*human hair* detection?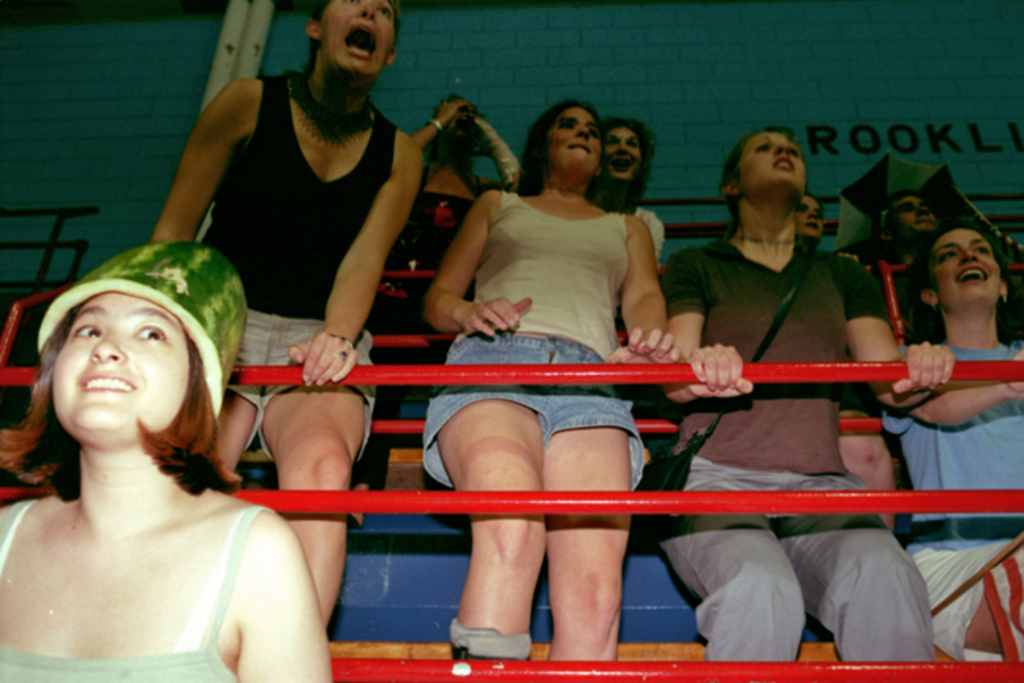
(x1=5, y1=302, x2=84, y2=506)
